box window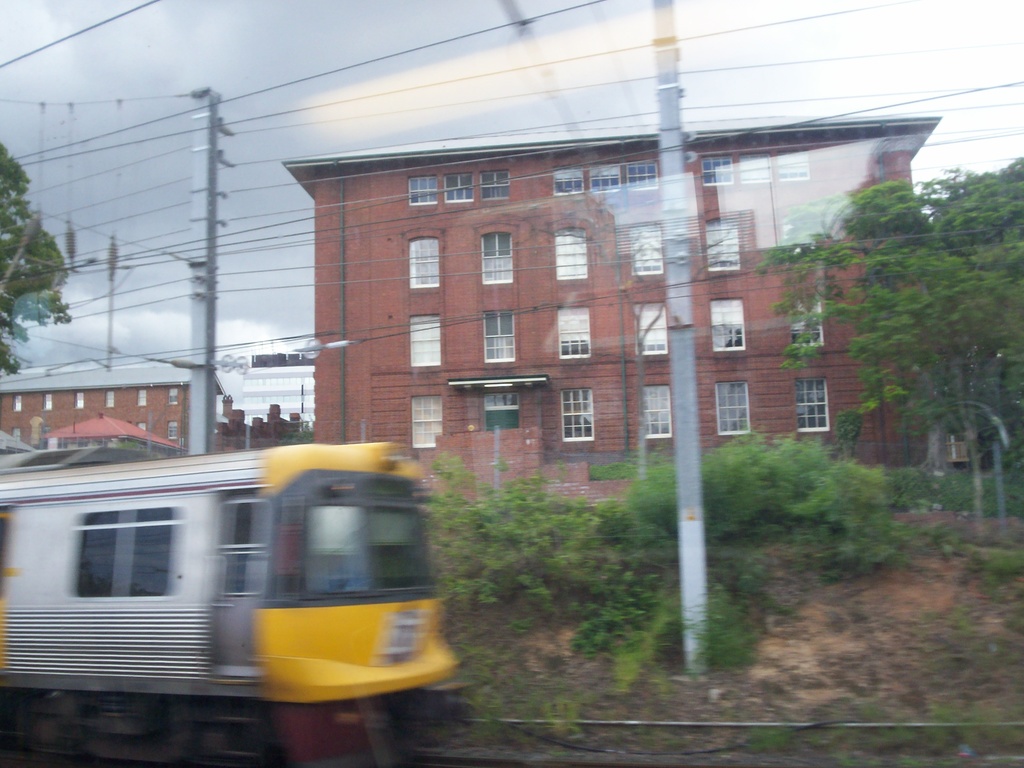
box(789, 298, 823, 350)
